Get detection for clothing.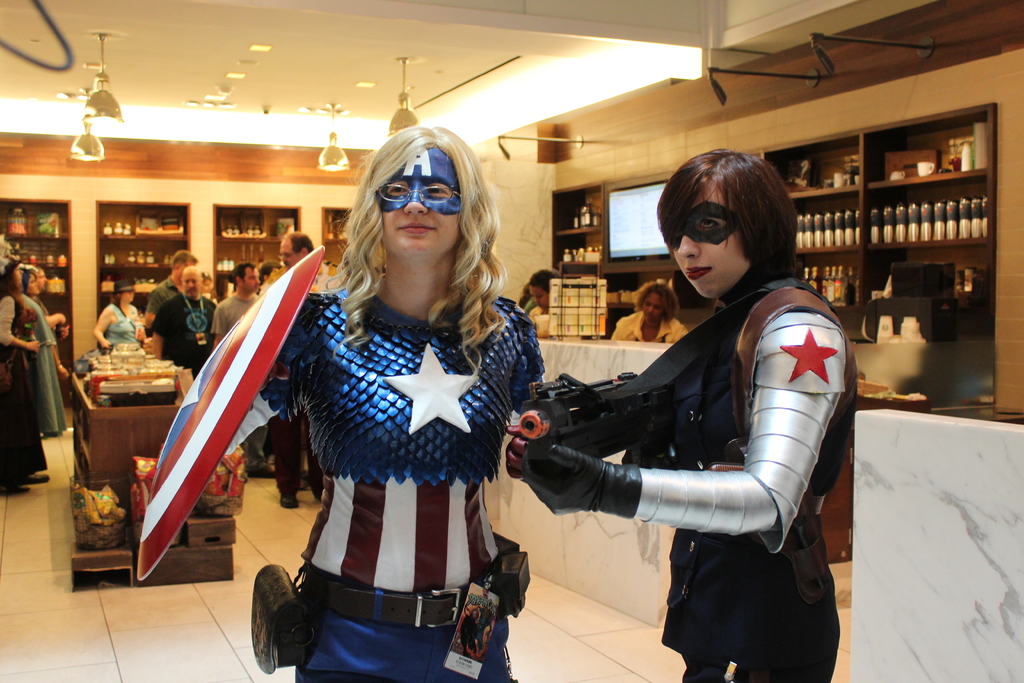
Detection: rect(276, 422, 318, 497).
